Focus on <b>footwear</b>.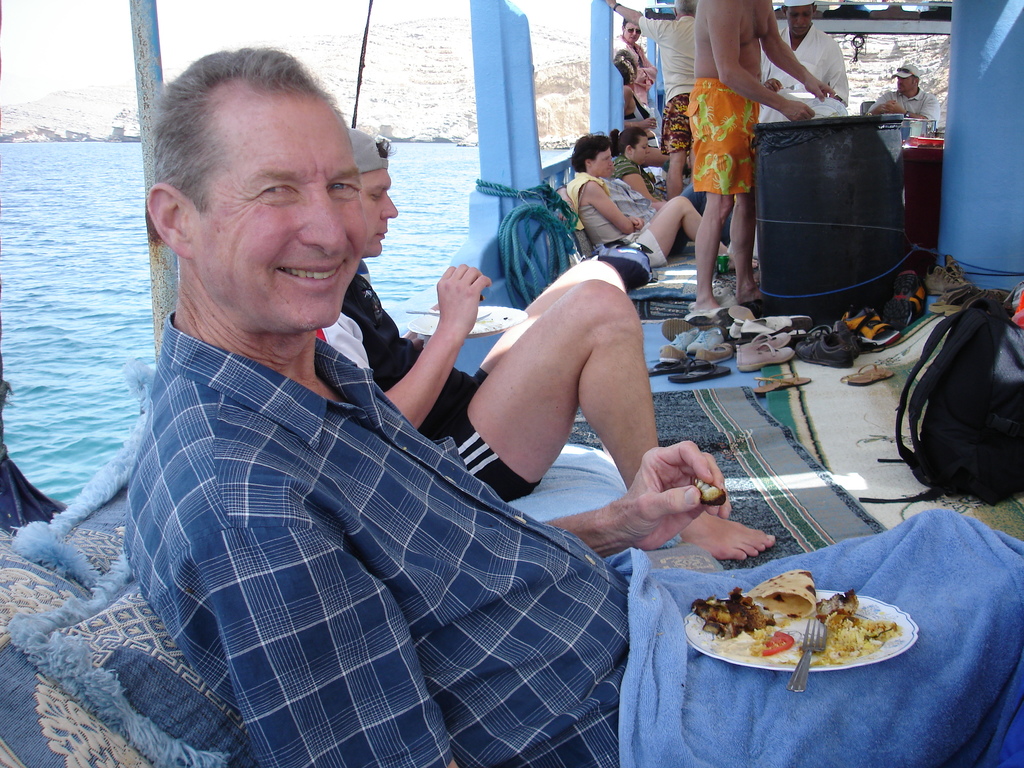
Focused at select_region(739, 342, 794, 374).
